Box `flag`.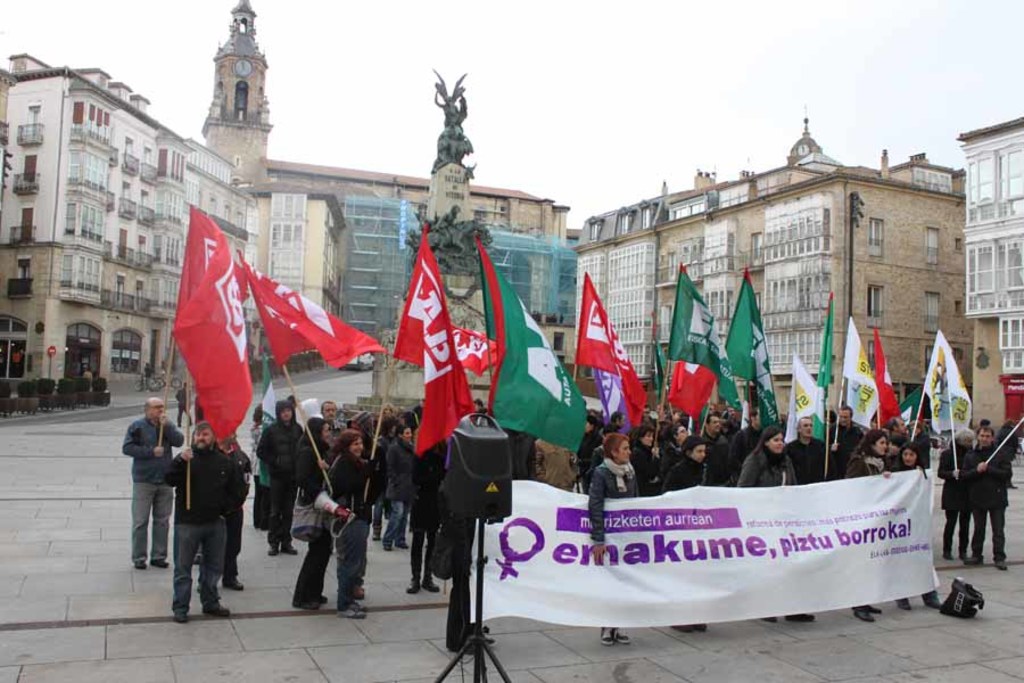
pyautogui.locateOnScreen(840, 323, 870, 433).
